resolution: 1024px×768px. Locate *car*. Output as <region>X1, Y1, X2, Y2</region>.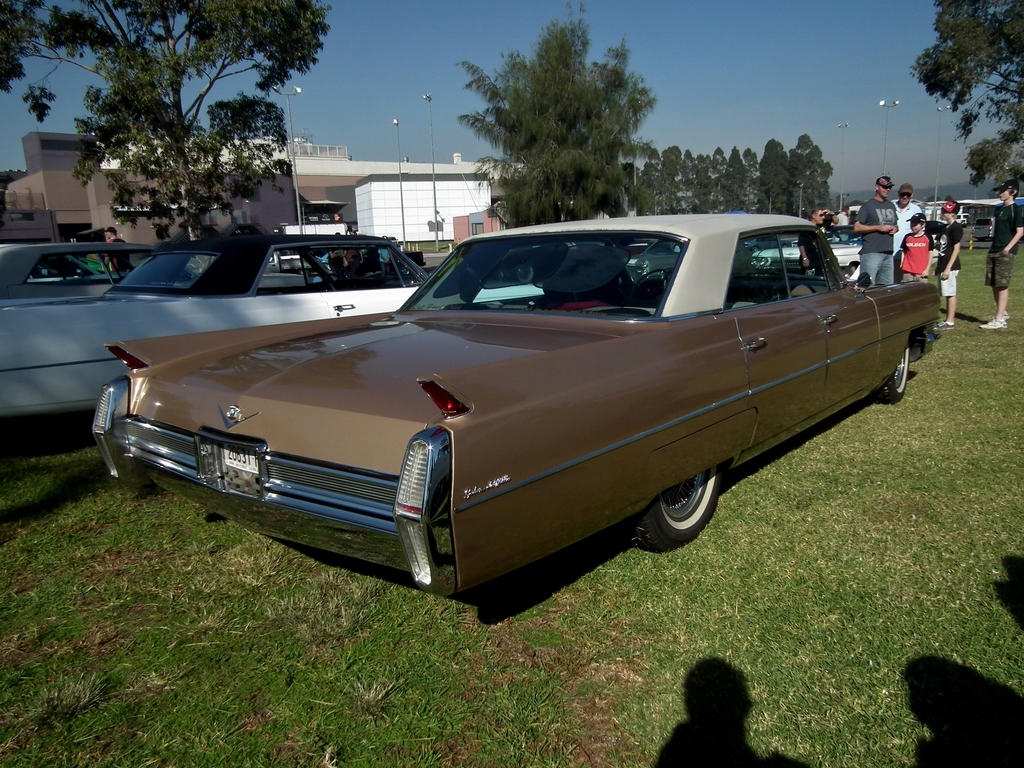
<region>752, 219, 862, 278</region>.
